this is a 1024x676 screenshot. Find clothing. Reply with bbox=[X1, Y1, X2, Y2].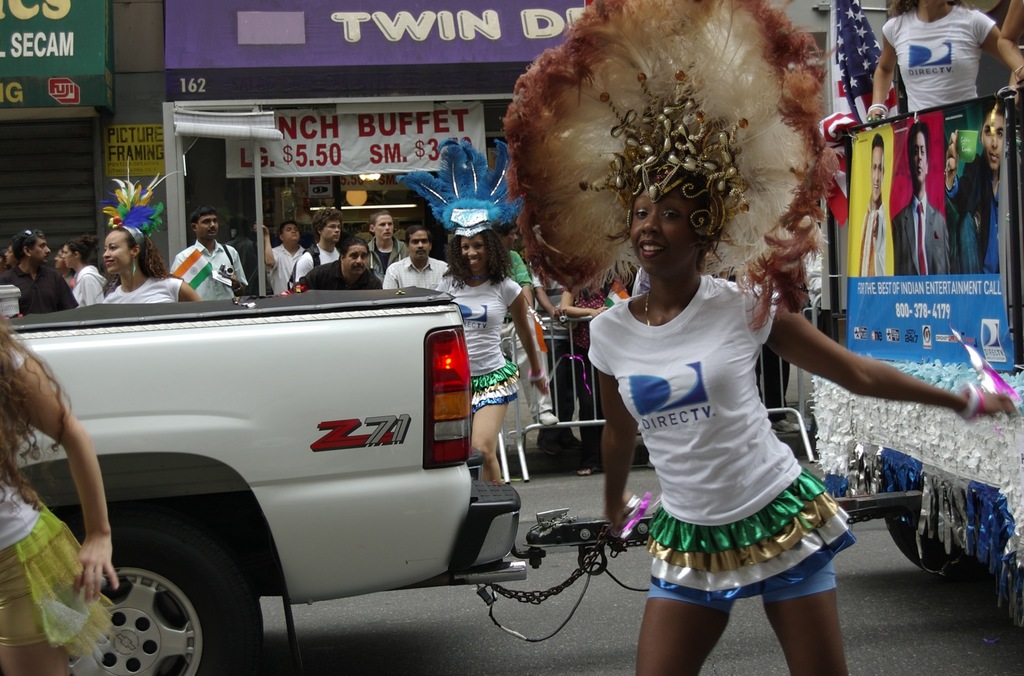
bbox=[436, 272, 527, 418].
